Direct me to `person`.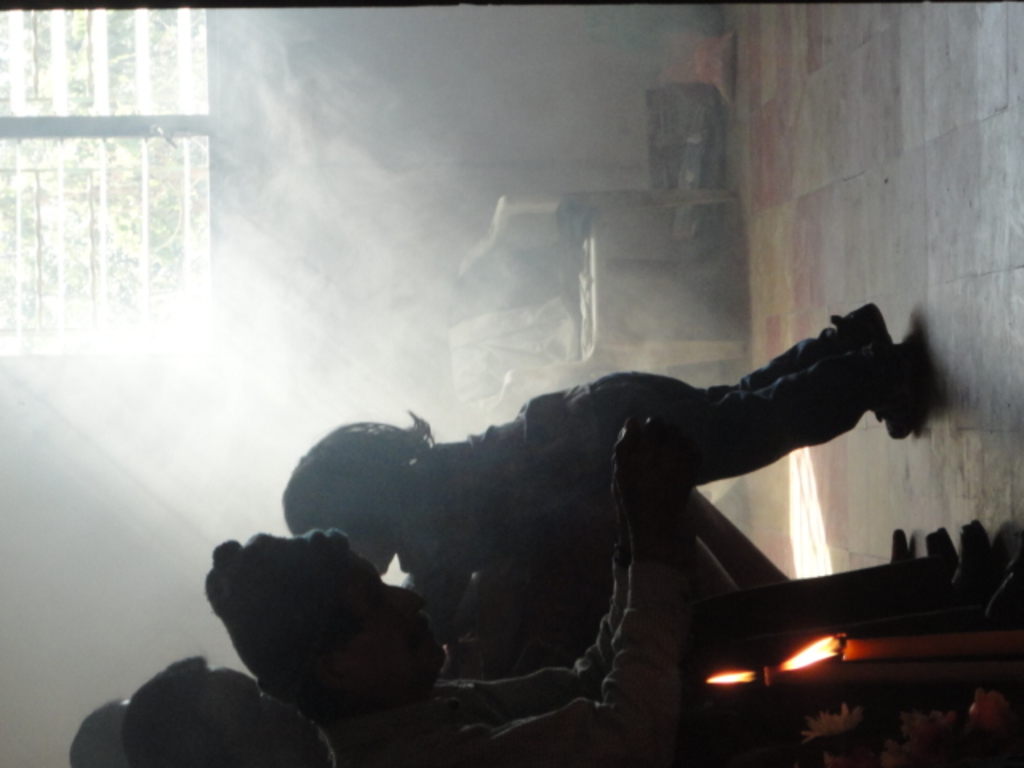
Direction: box=[277, 291, 922, 590].
